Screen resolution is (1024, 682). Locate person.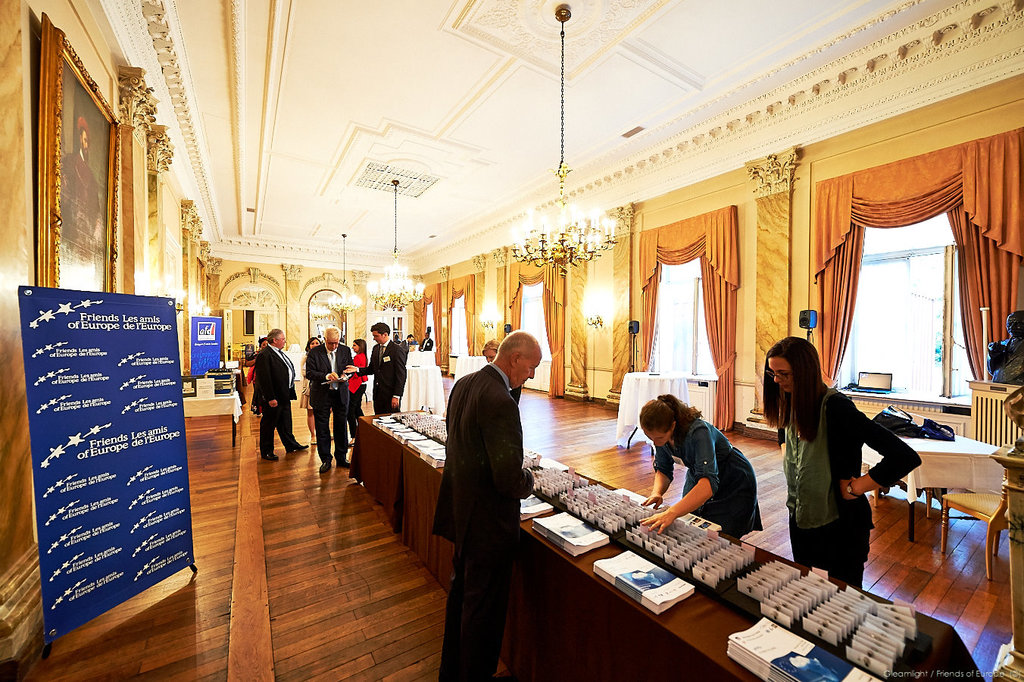
258 328 310 460.
